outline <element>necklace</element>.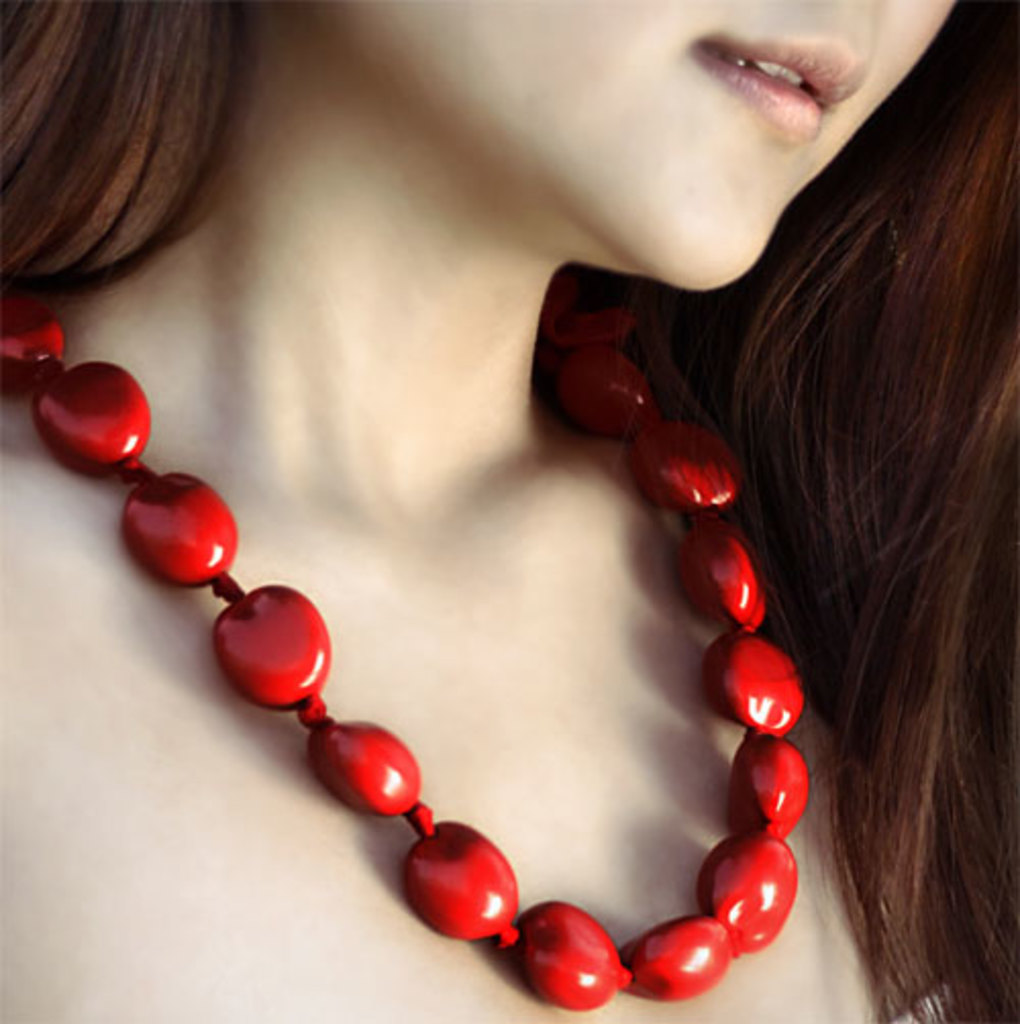
Outline: region(0, 271, 812, 1006).
